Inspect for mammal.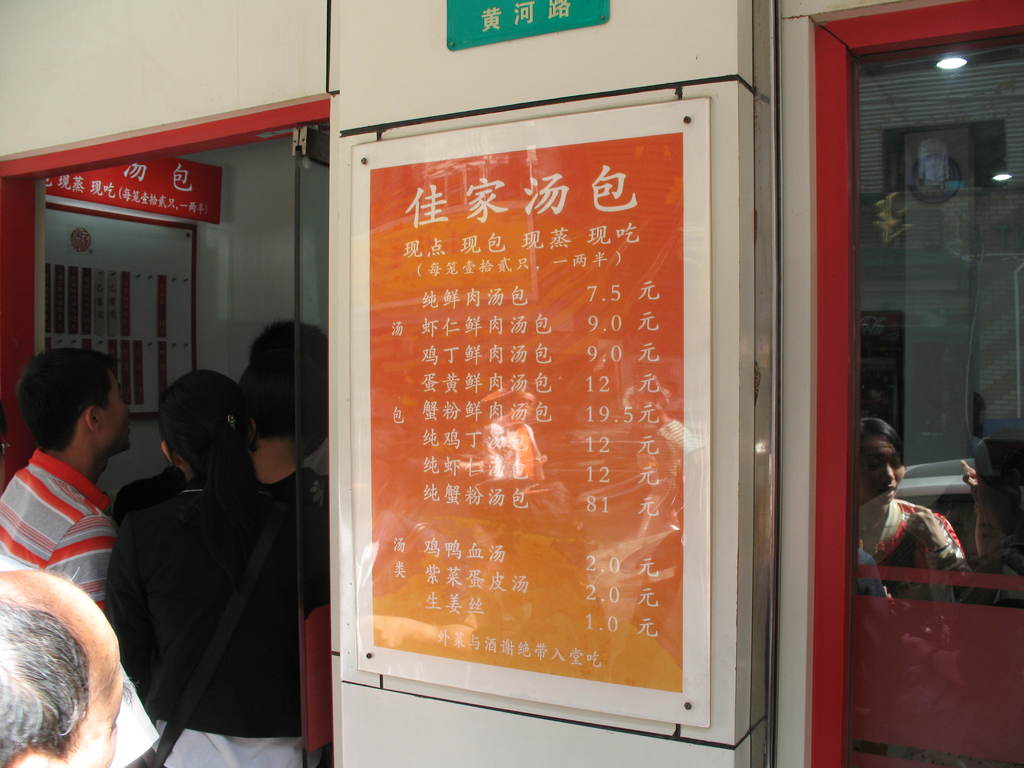
Inspection: crop(0, 347, 120, 613).
